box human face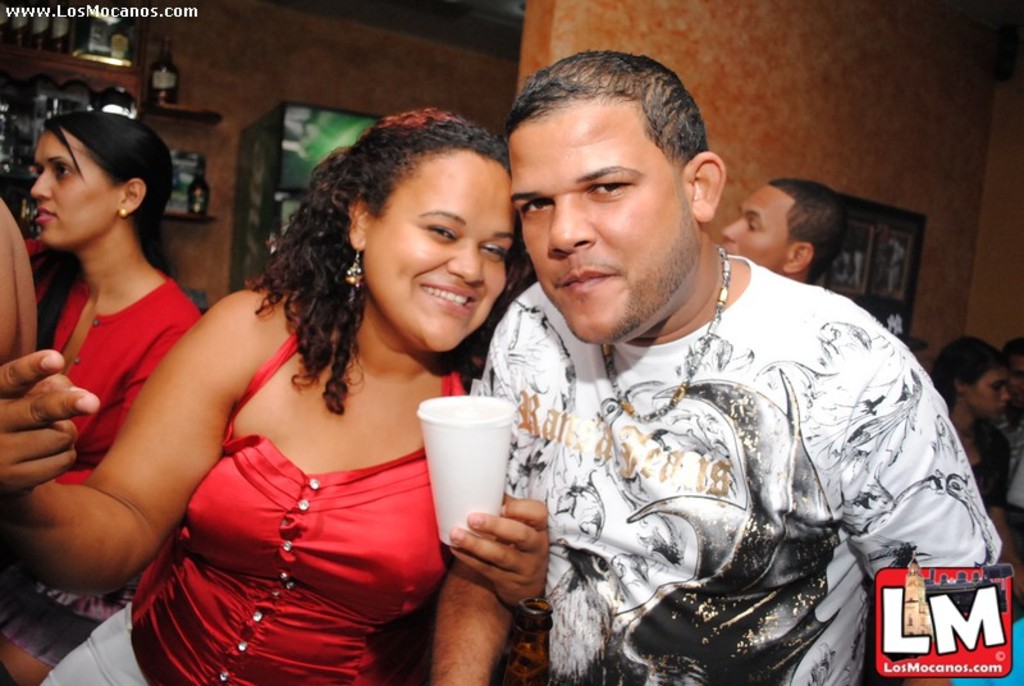
352 133 511 361
